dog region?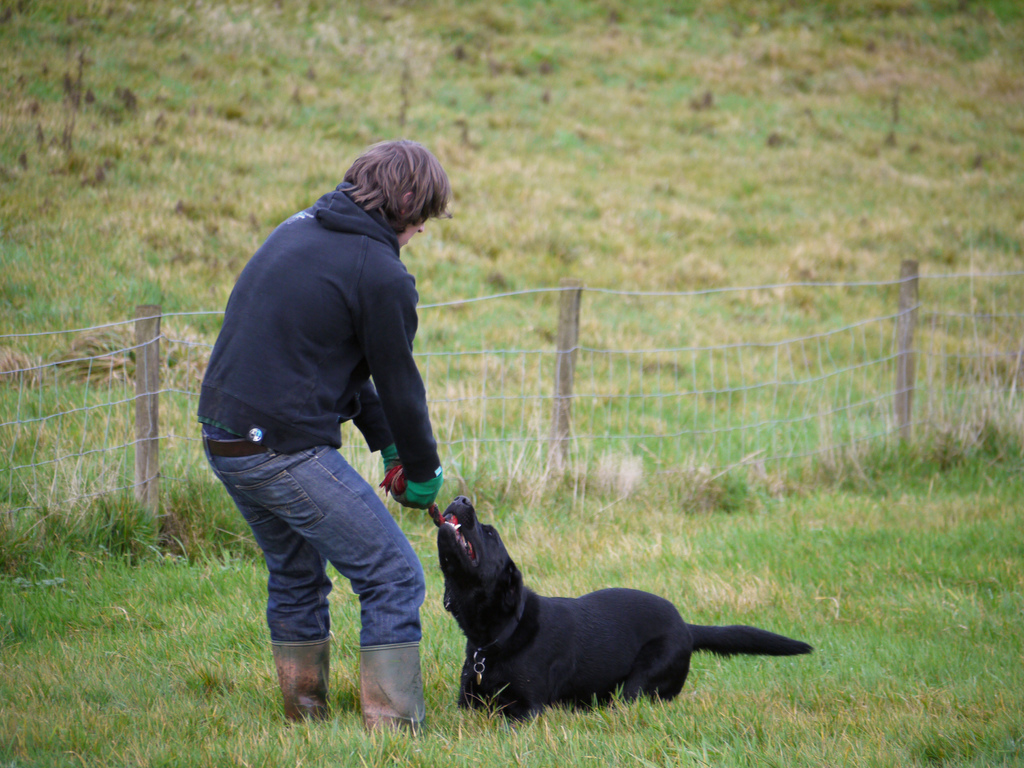
bbox=[436, 497, 813, 723]
